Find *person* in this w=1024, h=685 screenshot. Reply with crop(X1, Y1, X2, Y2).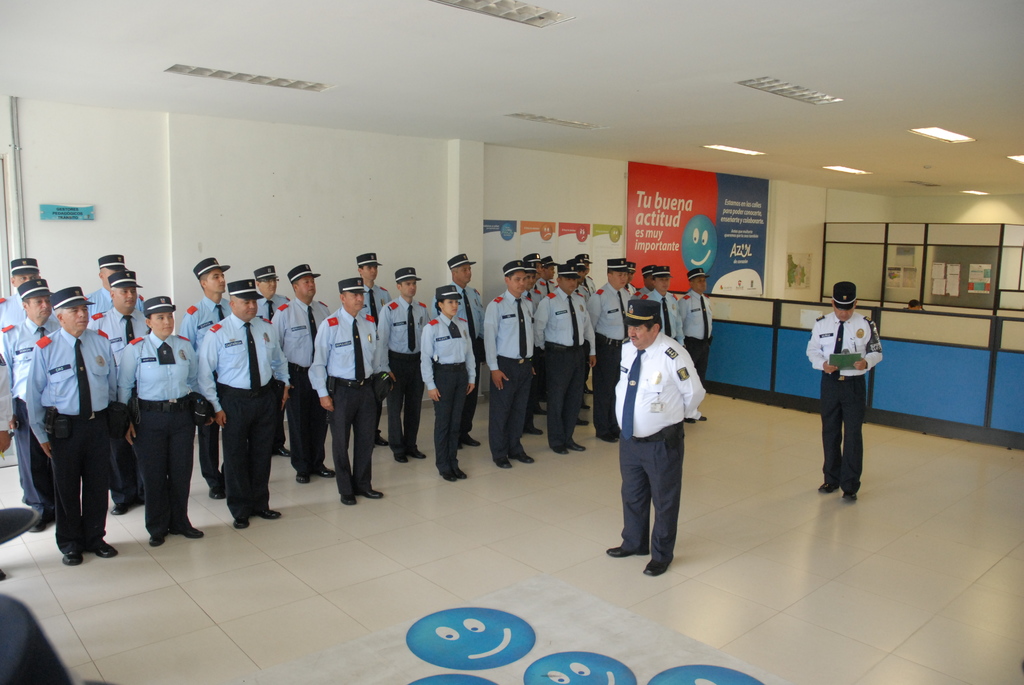
crop(682, 265, 716, 420).
